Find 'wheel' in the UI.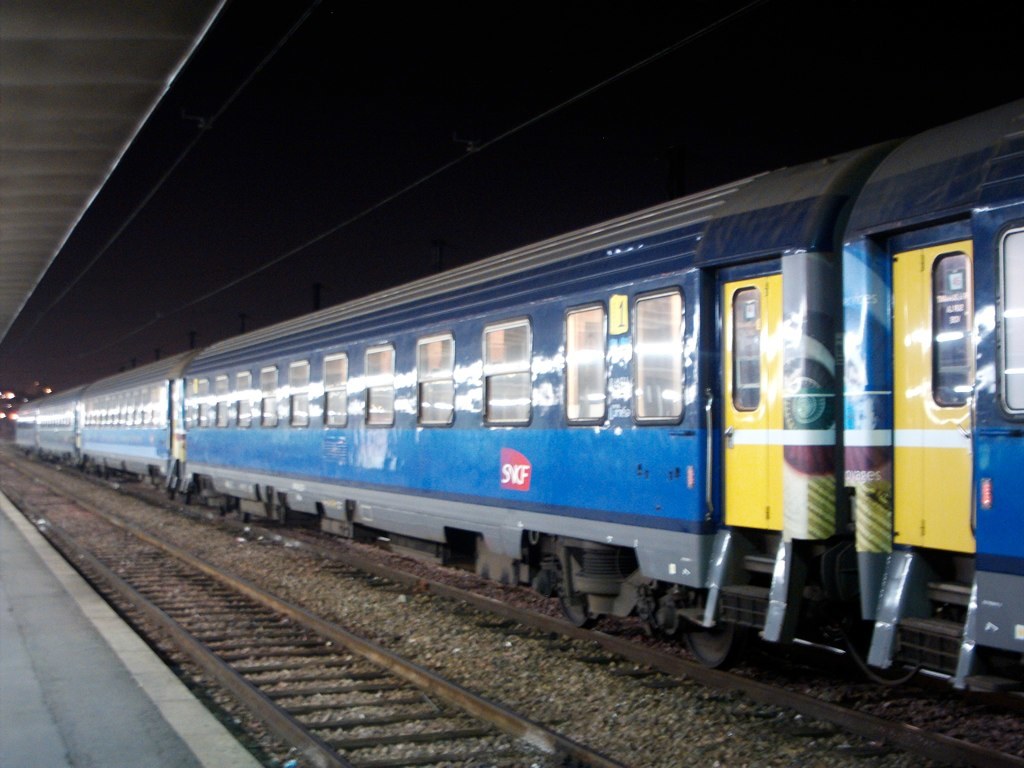
UI element at (left=677, top=606, right=739, bottom=670).
